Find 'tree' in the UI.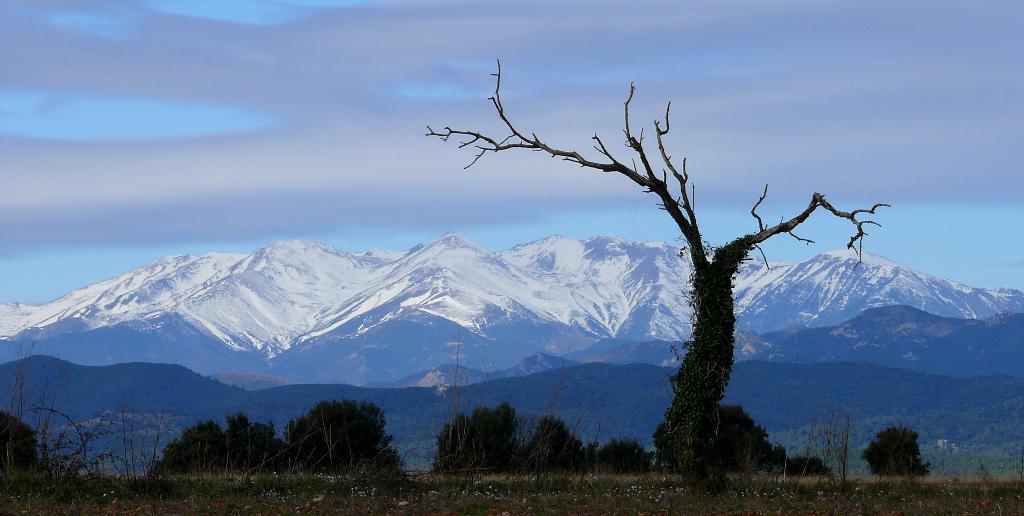
UI element at x1=858 y1=421 x2=931 y2=478.
